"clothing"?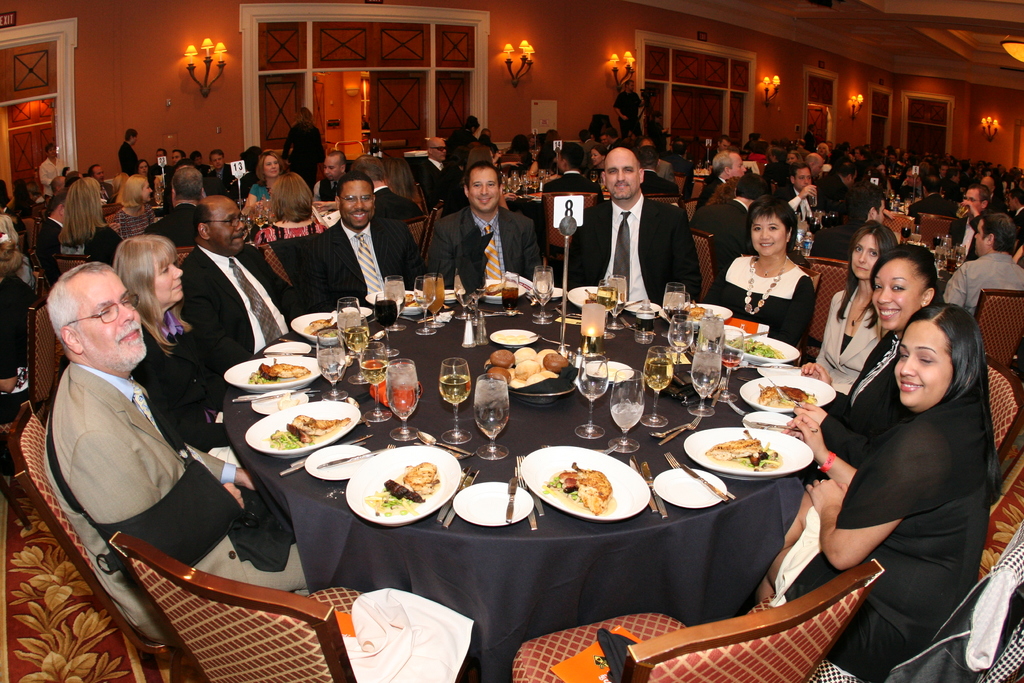
left=580, top=181, right=740, bottom=318
